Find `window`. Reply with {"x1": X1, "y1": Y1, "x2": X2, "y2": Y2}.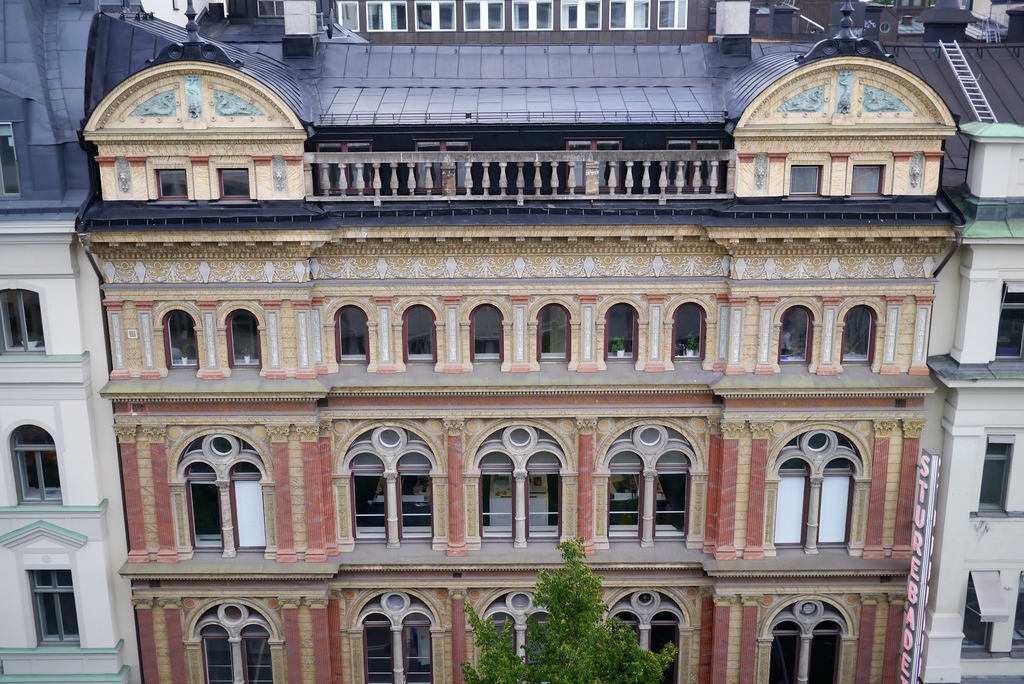
{"x1": 983, "y1": 443, "x2": 1014, "y2": 514}.
